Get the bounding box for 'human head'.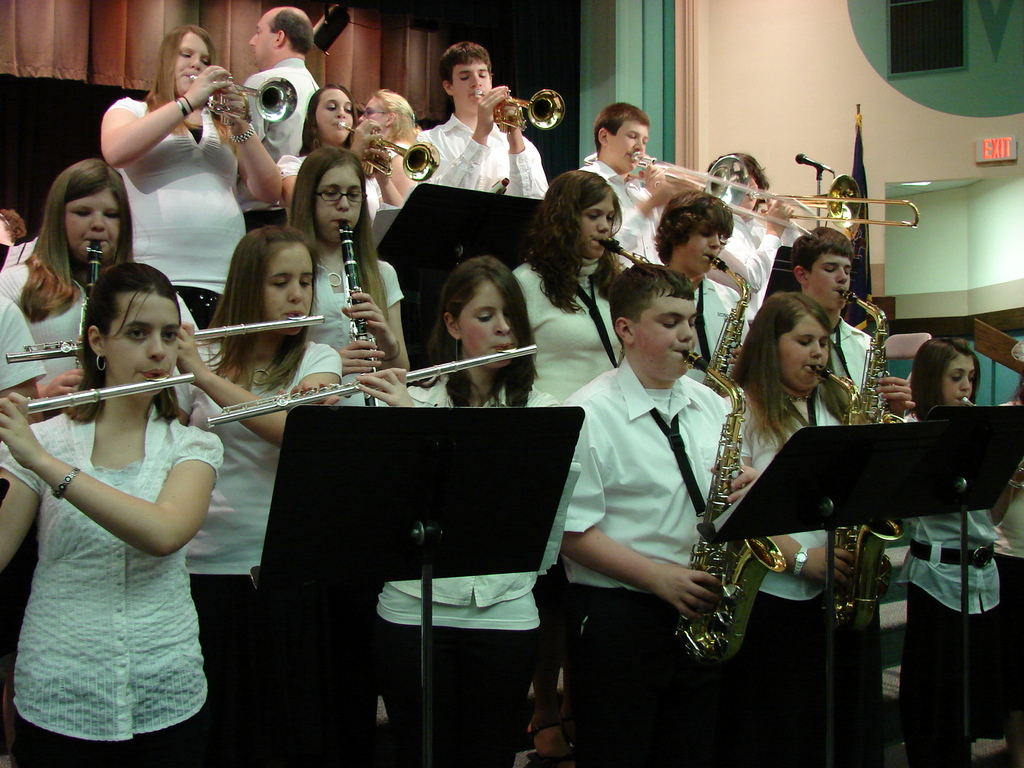
(152, 25, 218, 98).
